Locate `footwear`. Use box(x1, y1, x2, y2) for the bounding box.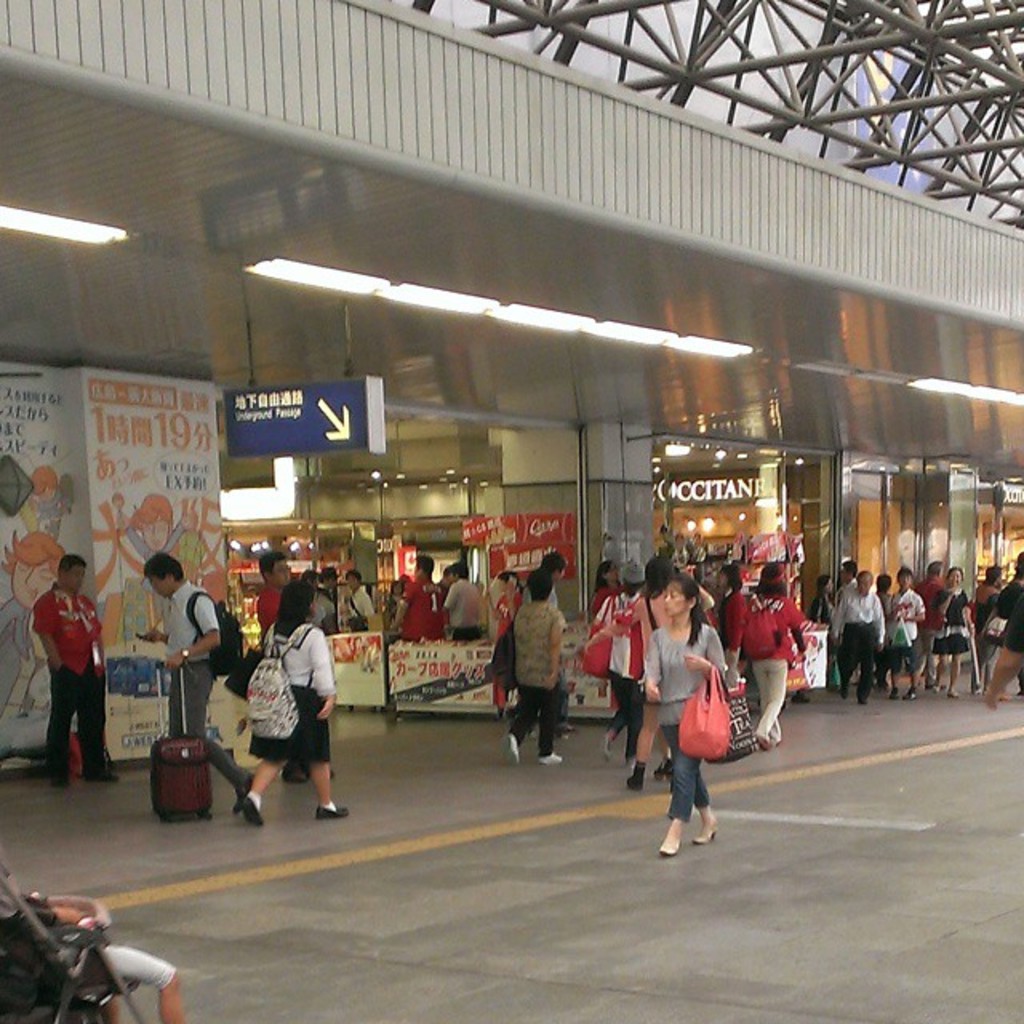
box(838, 678, 848, 690).
